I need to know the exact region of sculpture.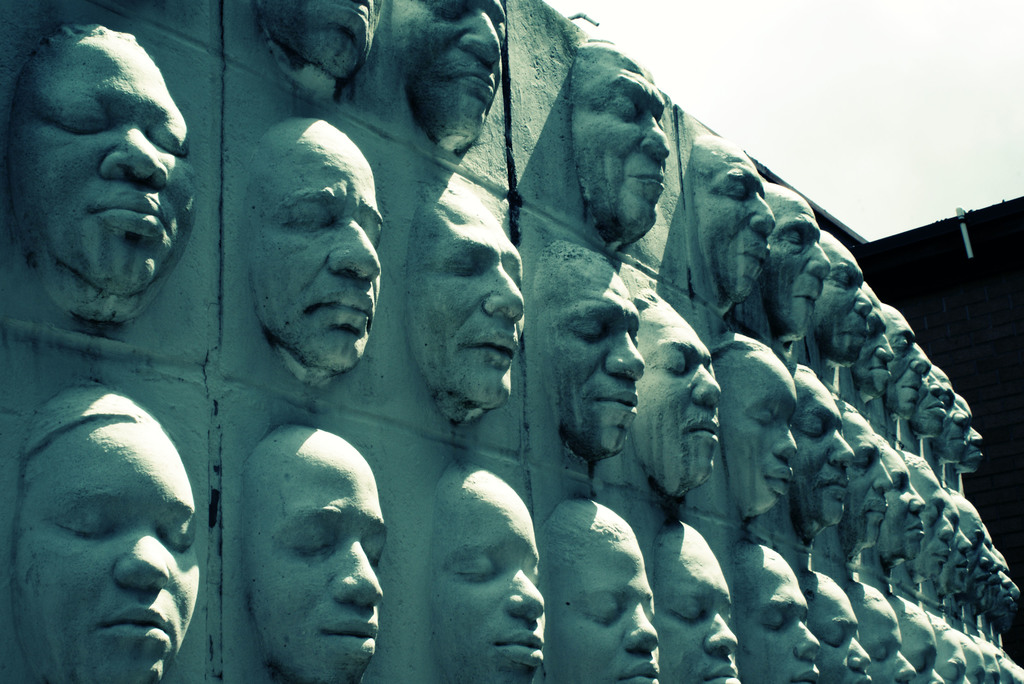
Region: 269, 0, 381, 85.
